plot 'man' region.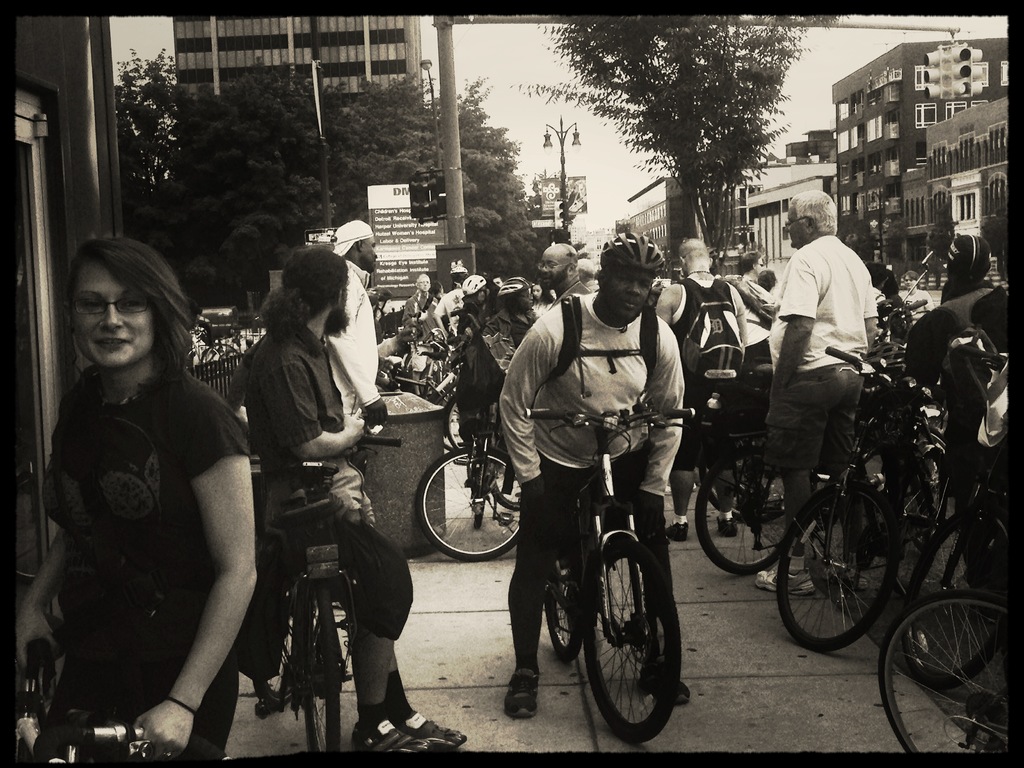
Plotted at (x1=242, y1=244, x2=467, y2=756).
